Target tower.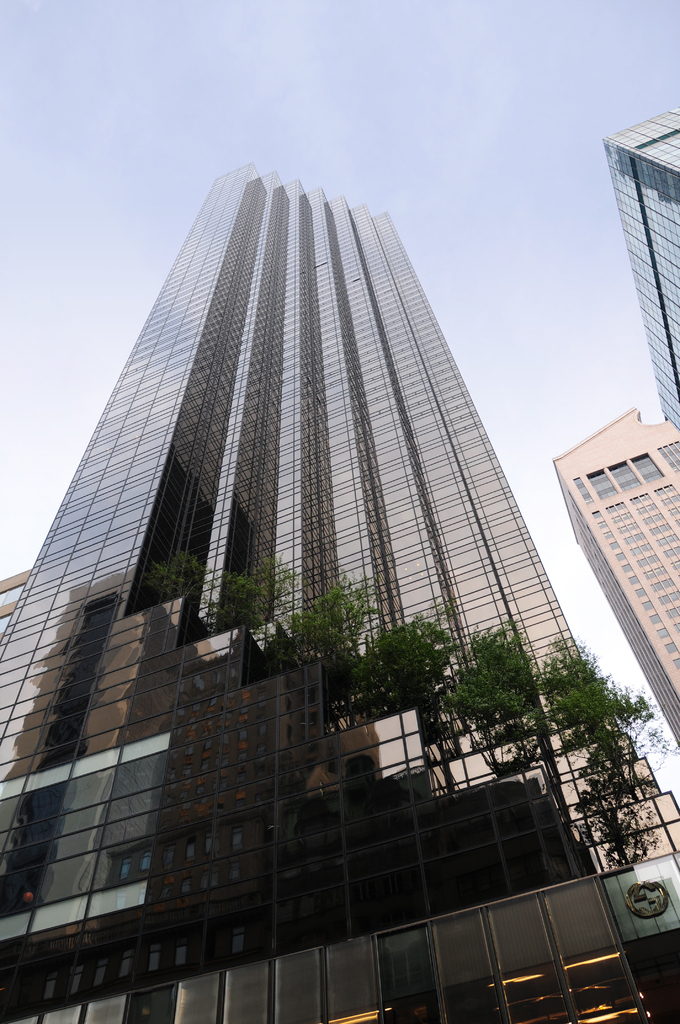
Target region: box(3, 139, 583, 883).
